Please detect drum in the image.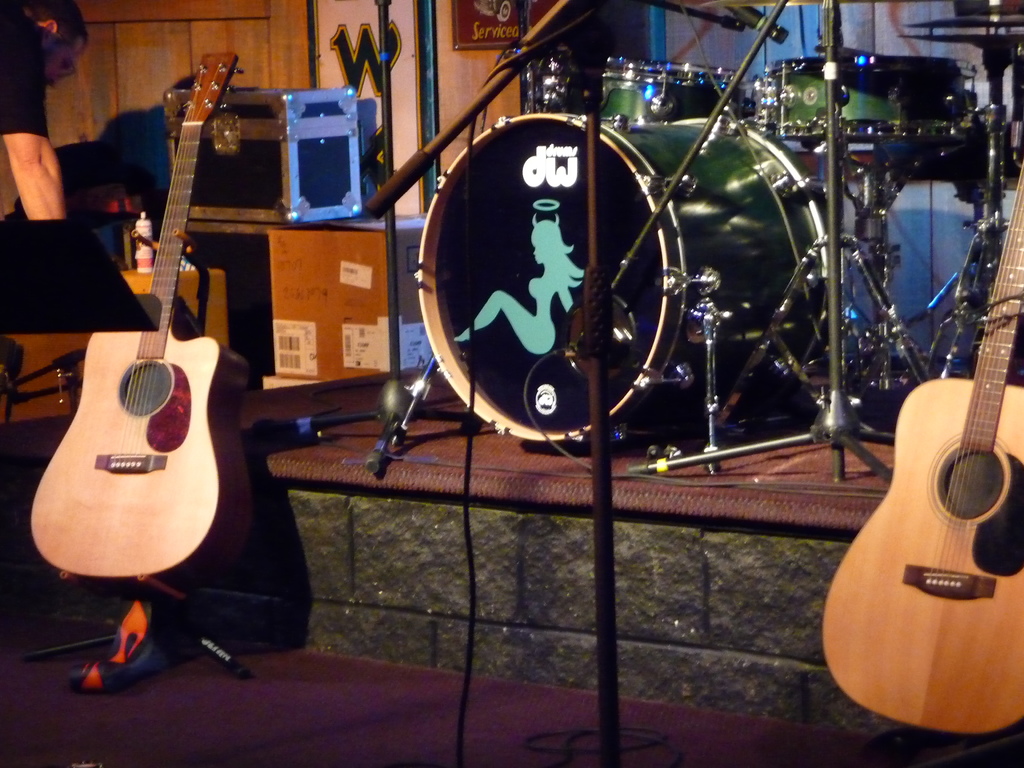
locate(845, 51, 986, 135).
